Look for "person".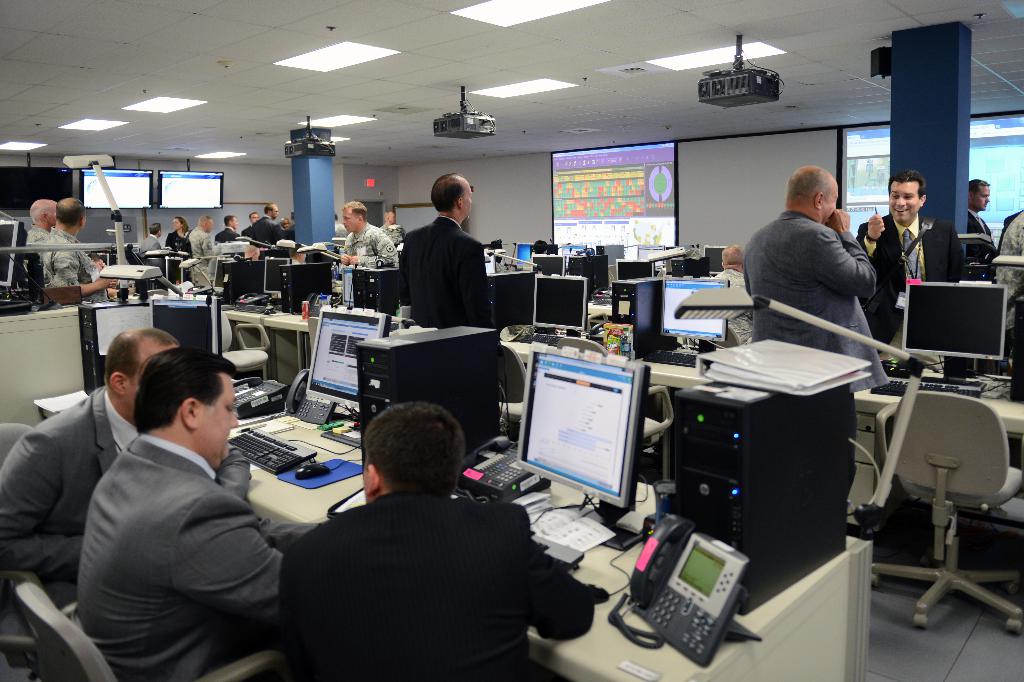
Found: (964, 176, 999, 283).
